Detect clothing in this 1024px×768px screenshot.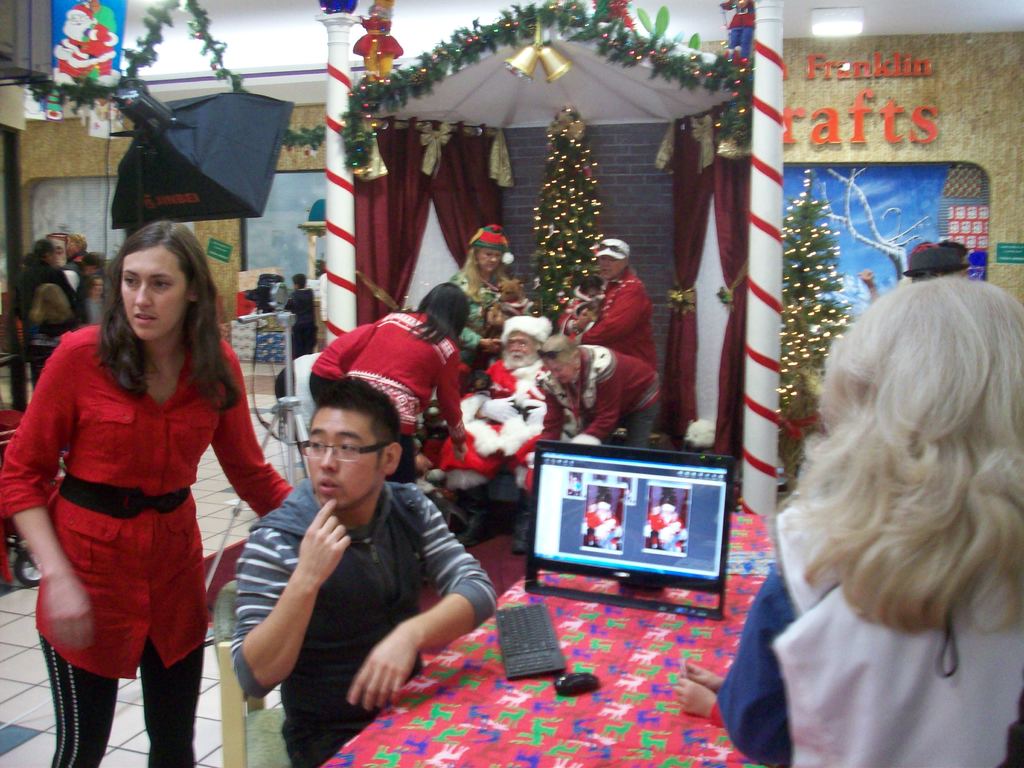
Detection: (left=707, top=697, right=724, bottom=729).
